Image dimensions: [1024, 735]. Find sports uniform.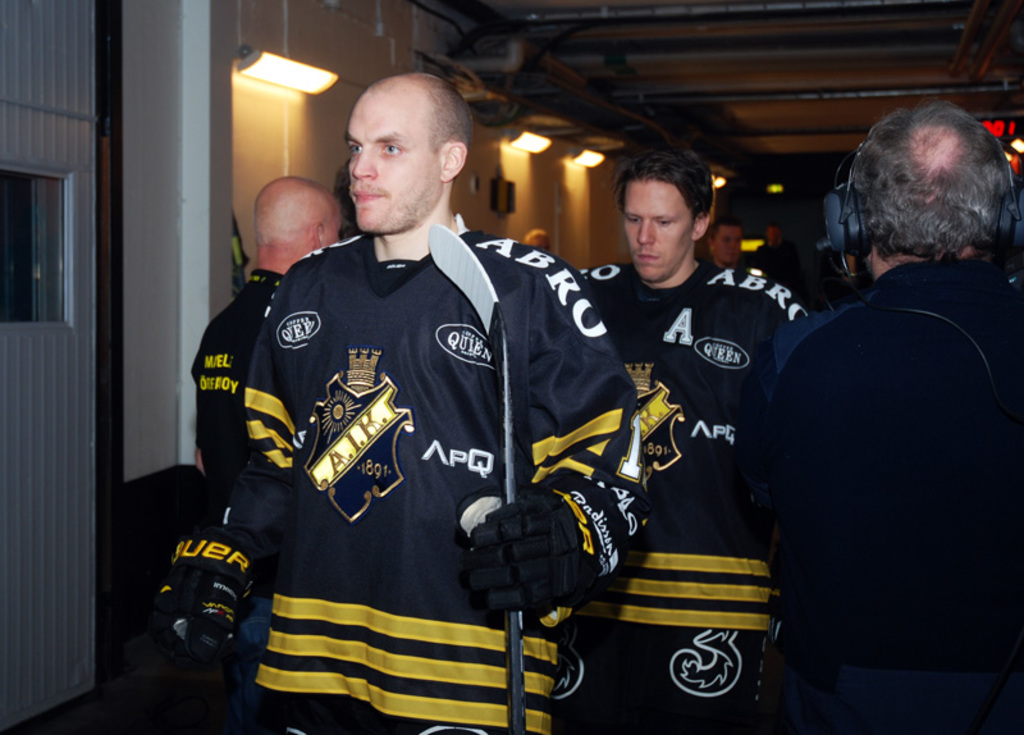
bbox=(554, 260, 806, 732).
